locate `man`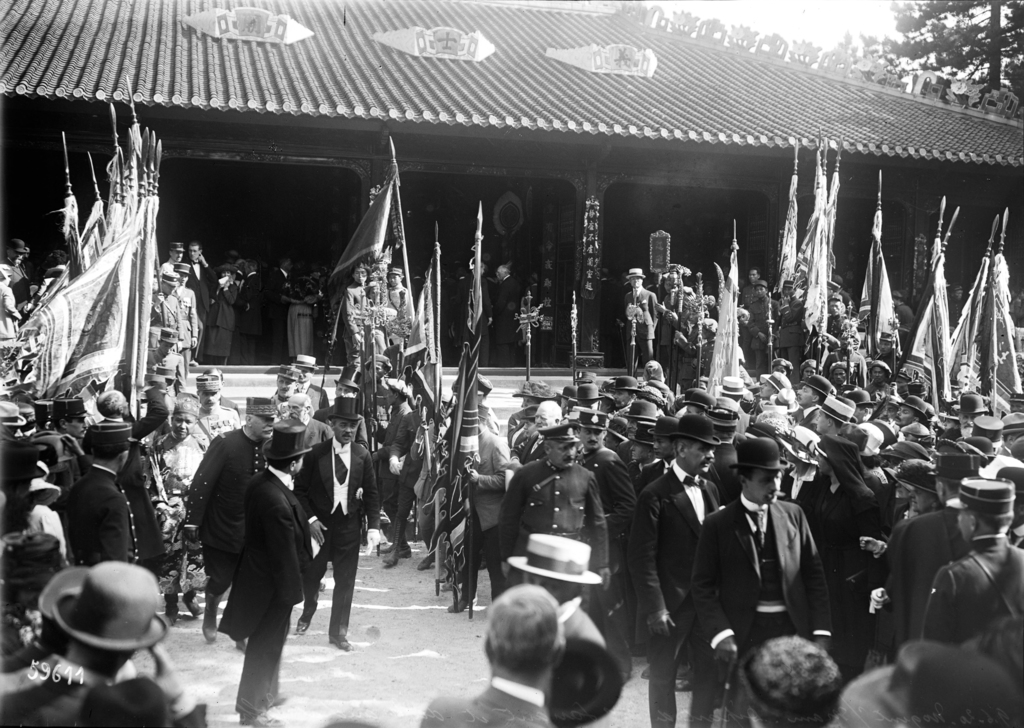
l=0, t=402, r=49, b=531
